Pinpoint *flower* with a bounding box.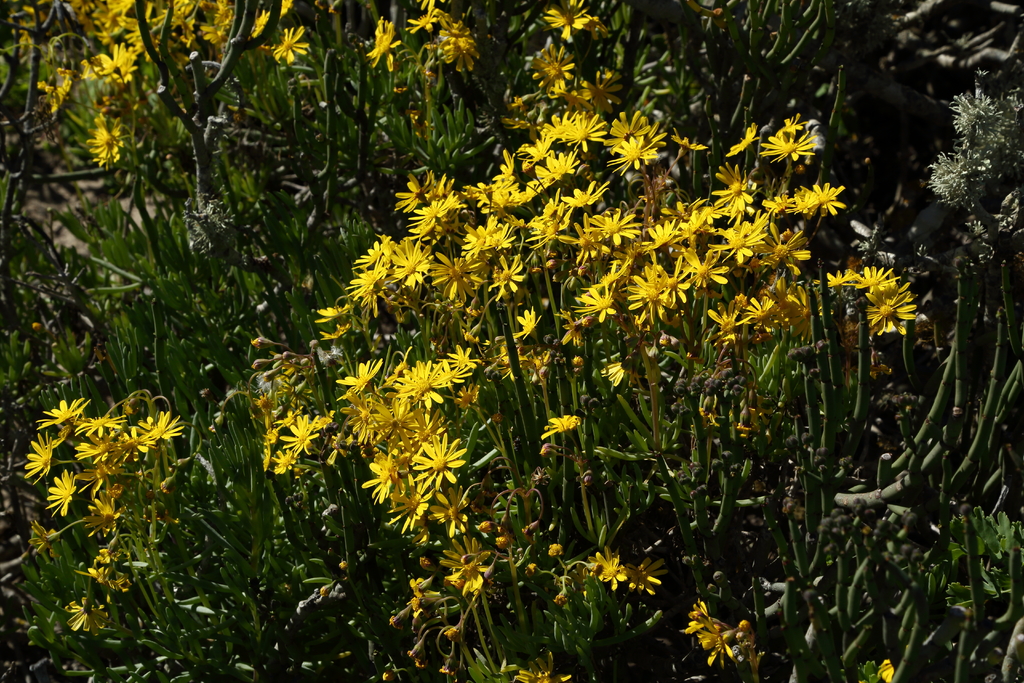
x1=79, y1=456, x2=127, y2=497.
